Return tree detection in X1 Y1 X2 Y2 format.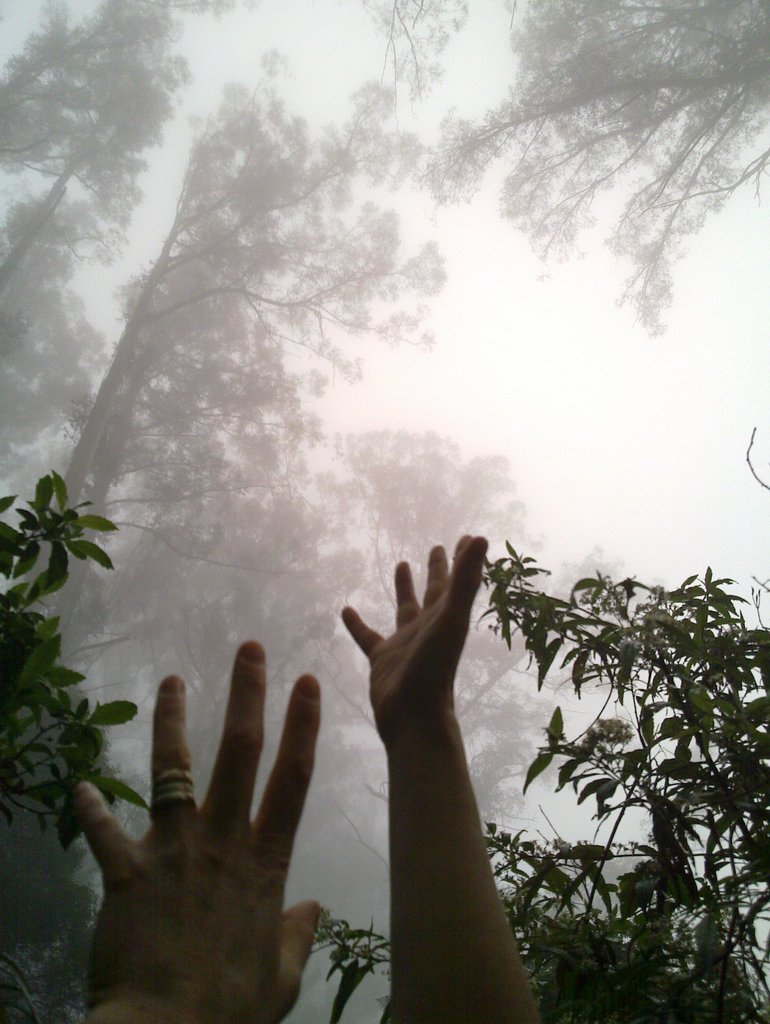
495 457 738 1014.
